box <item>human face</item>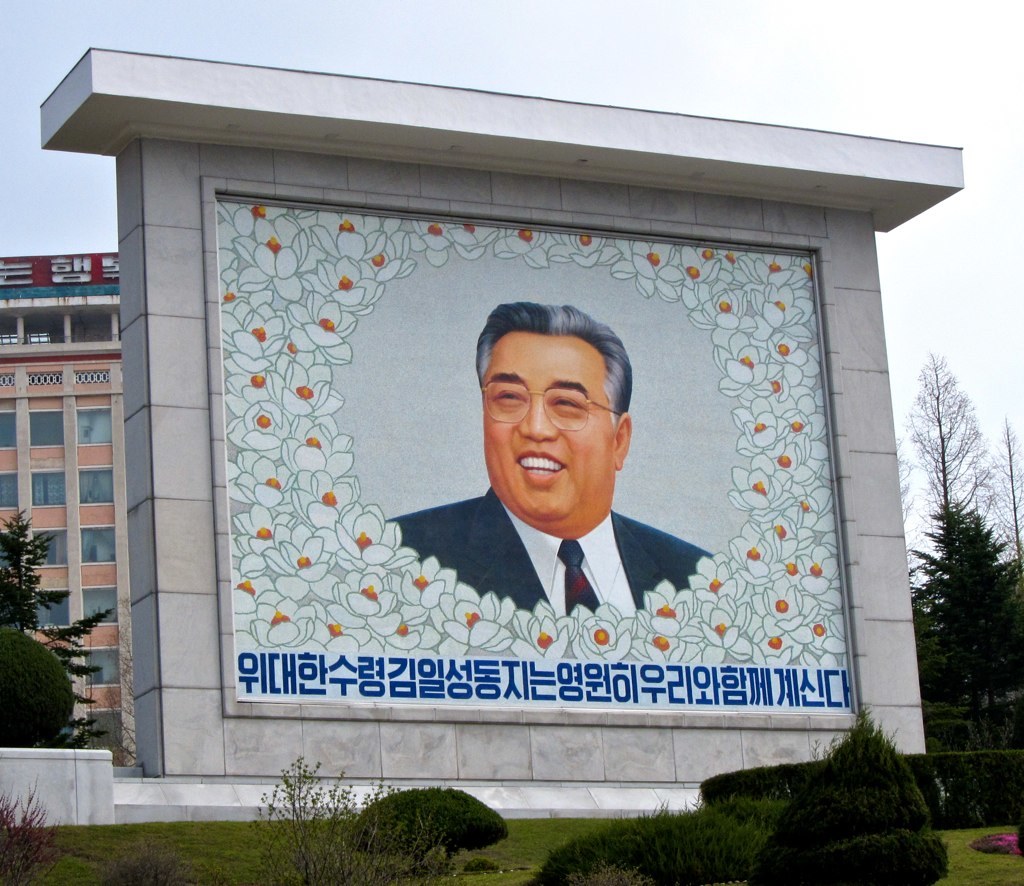
[481,335,614,521]
